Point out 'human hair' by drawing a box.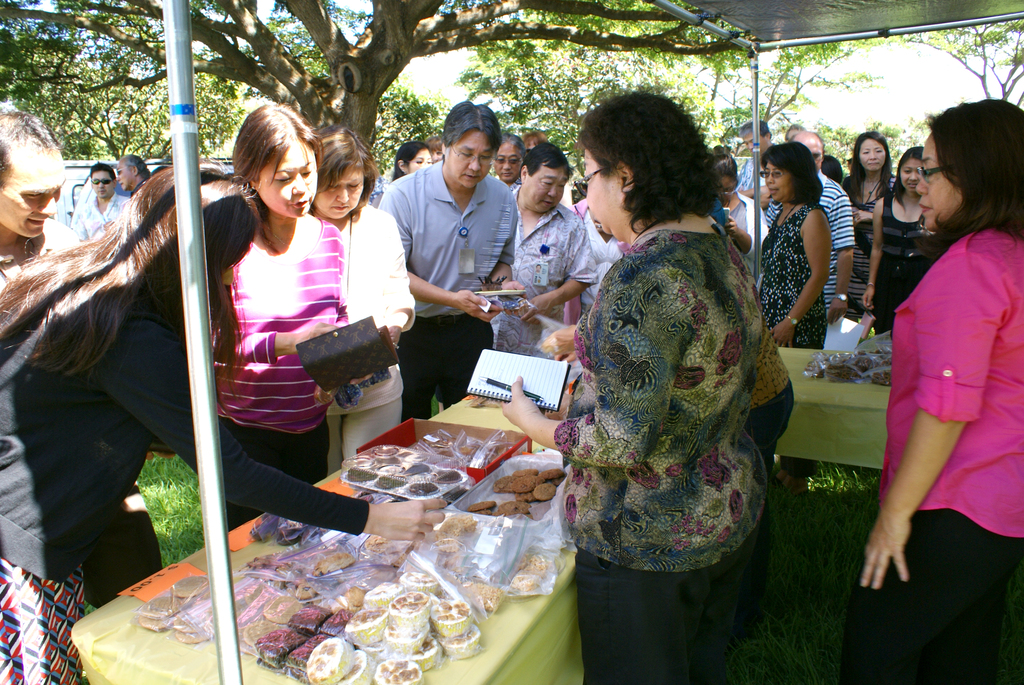
locate(317, 124, 390, 195).
